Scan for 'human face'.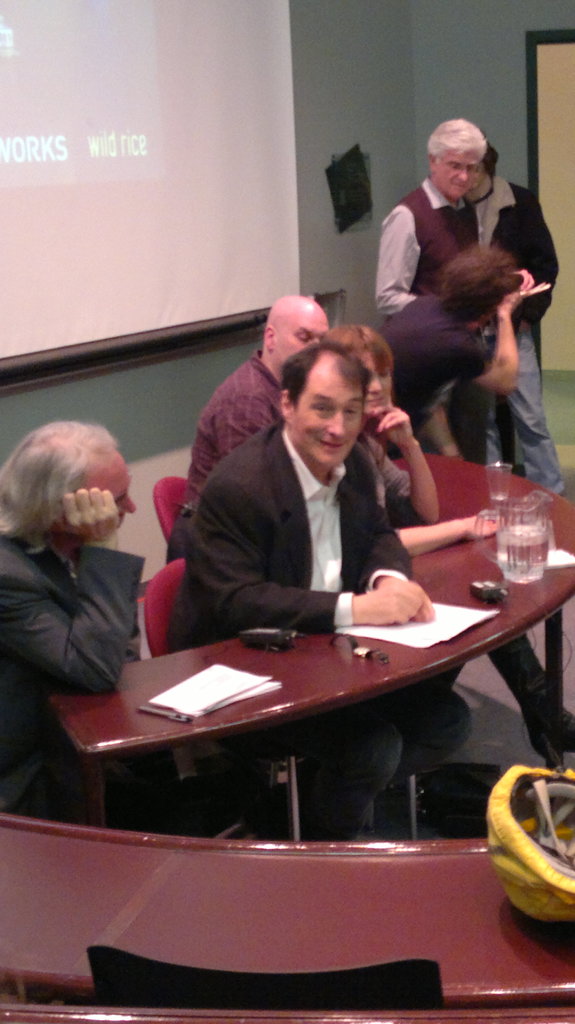
Scan result: [x1=294, y1=352, x2=365, y2=468].
